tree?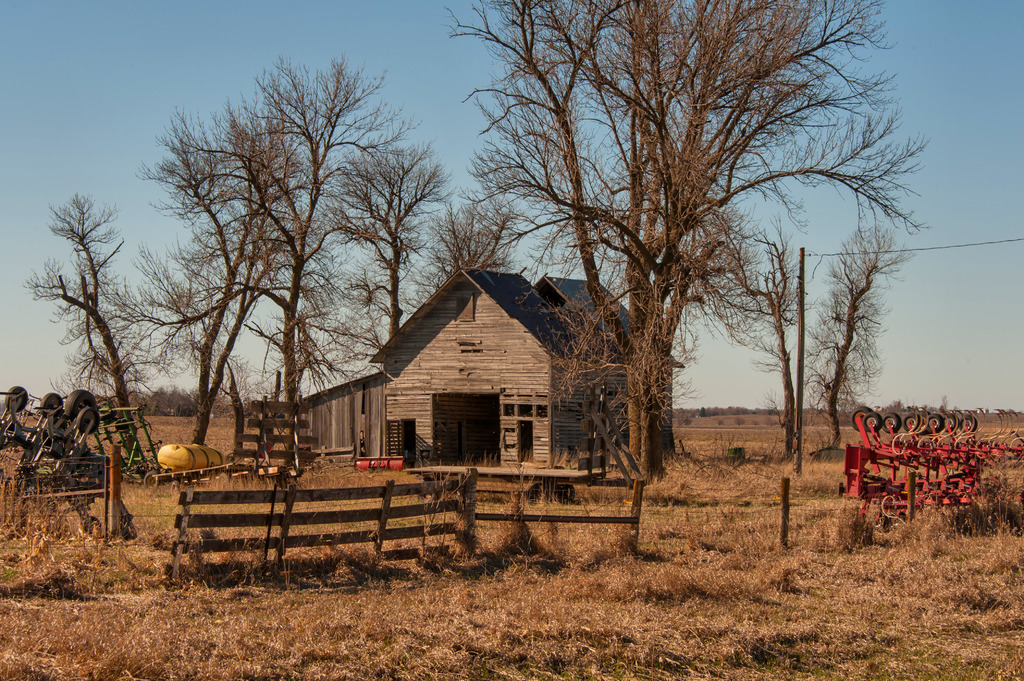
region(204, 51, 410, 463)
